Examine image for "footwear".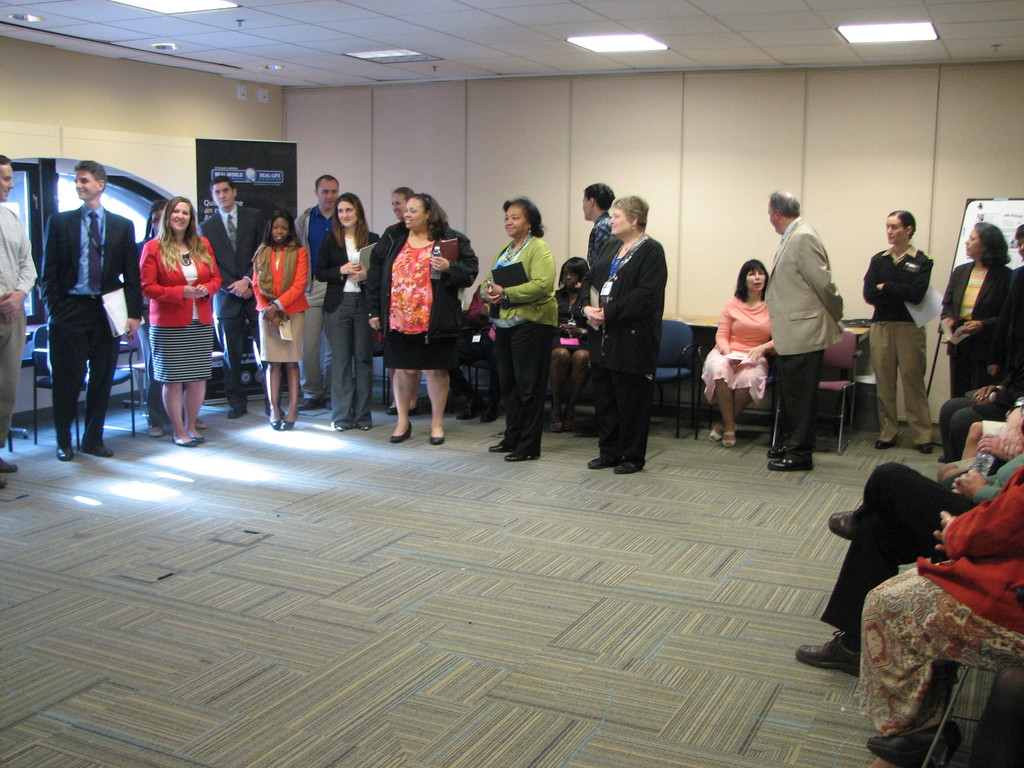
Examination result: box=[614, 460, 642, 474].
